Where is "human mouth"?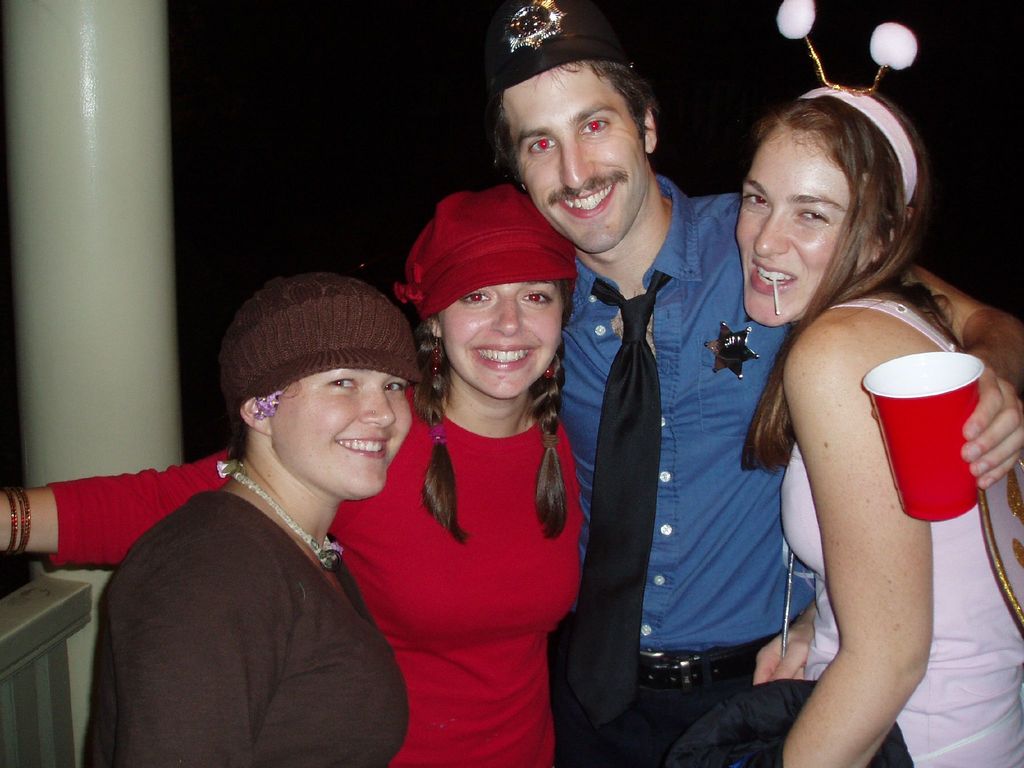
x1=553 y1=180 x2=615 y2=224.
